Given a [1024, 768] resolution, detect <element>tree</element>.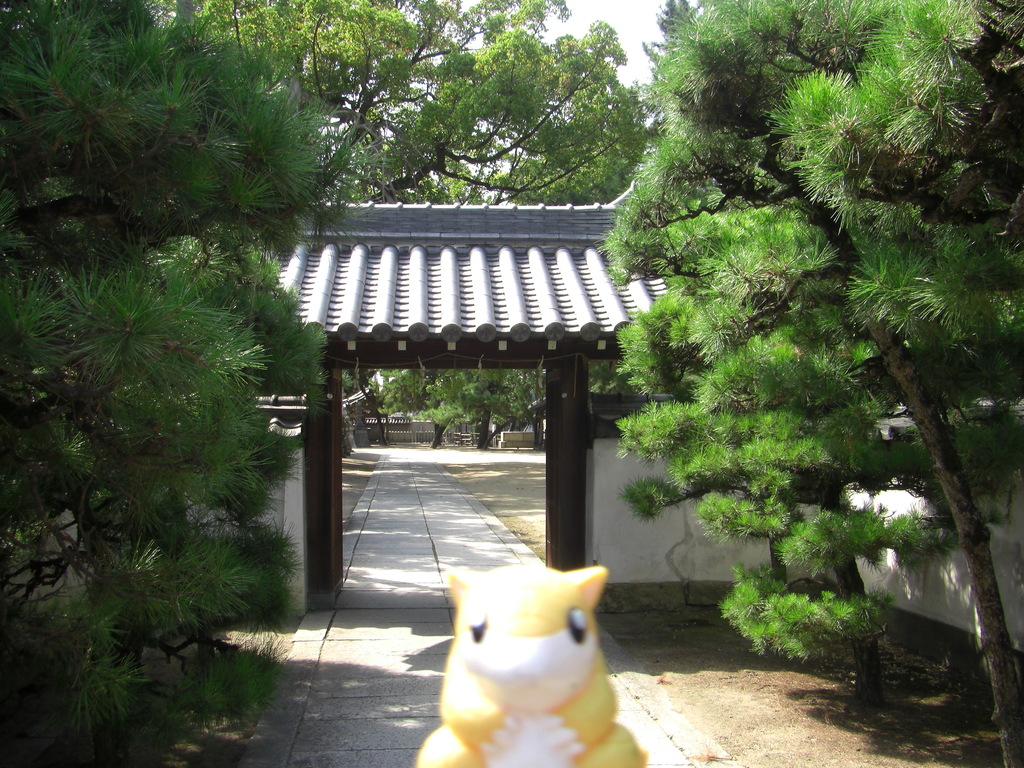
(x1=185, y1=0, x2=657, y2=204).
